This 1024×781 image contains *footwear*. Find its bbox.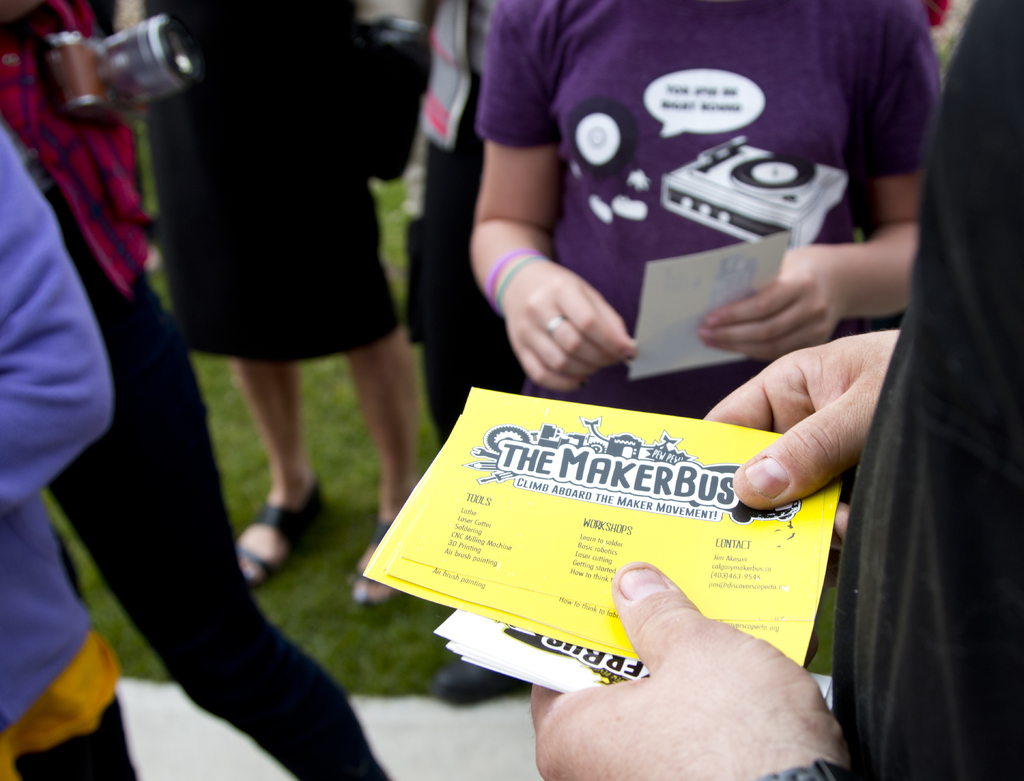
left=434, top=665, right=541, bottom=708.
